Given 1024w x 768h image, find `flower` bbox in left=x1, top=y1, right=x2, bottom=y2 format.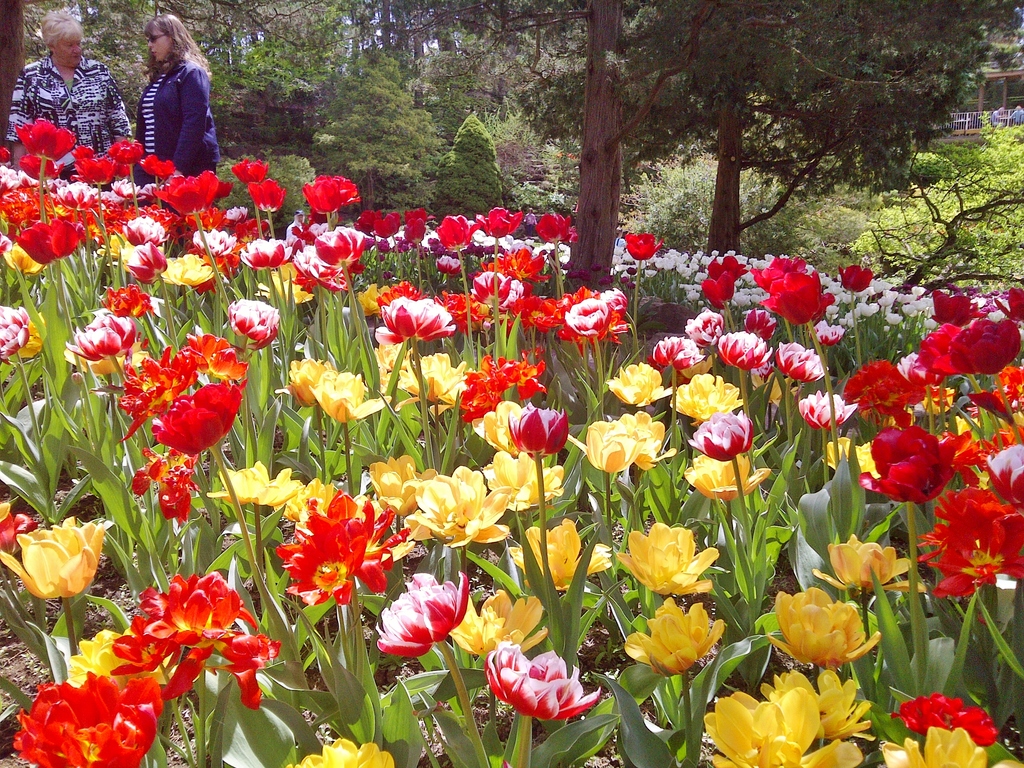
left=607, top=364, right=671, bottom=404.
